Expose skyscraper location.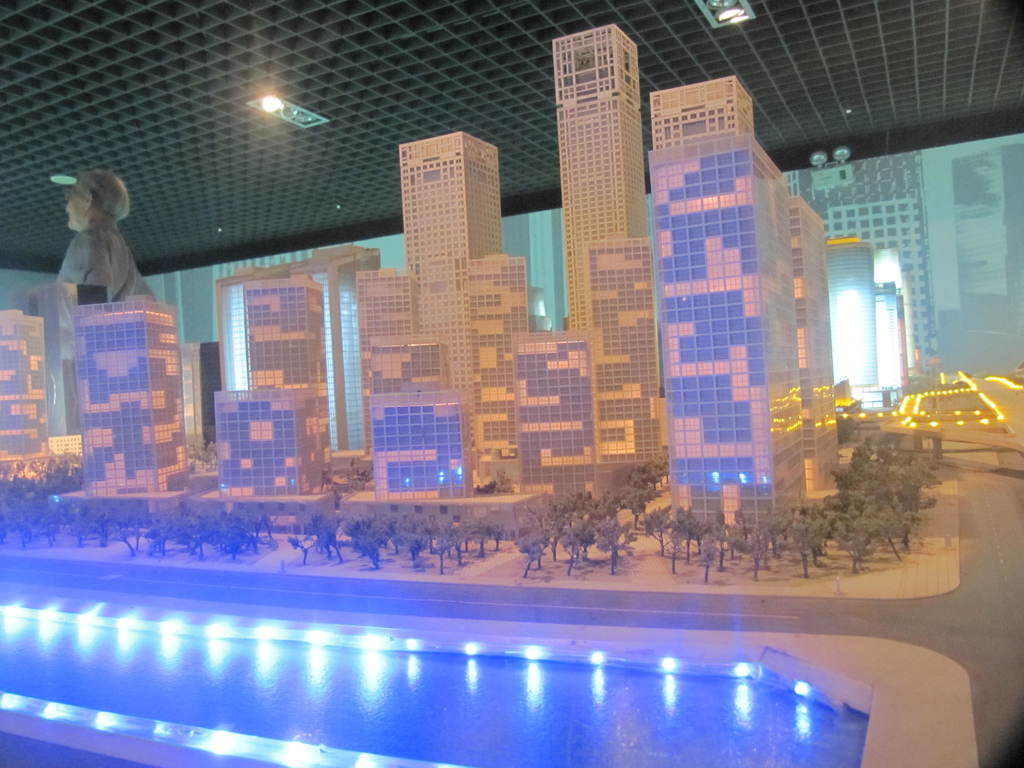
Exposed at 553:24:666:470.
